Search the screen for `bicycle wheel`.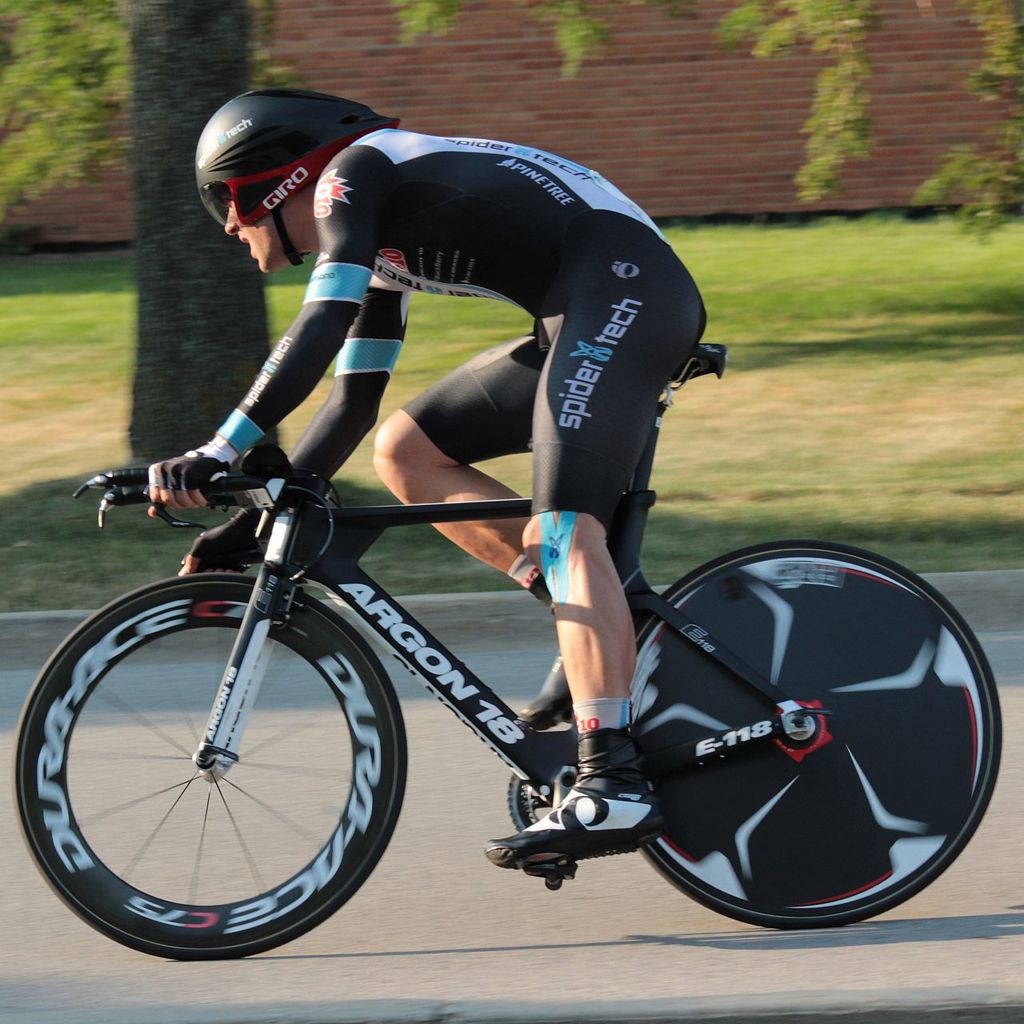
Found at [left=10, top=568, right=407, bottom=960].
